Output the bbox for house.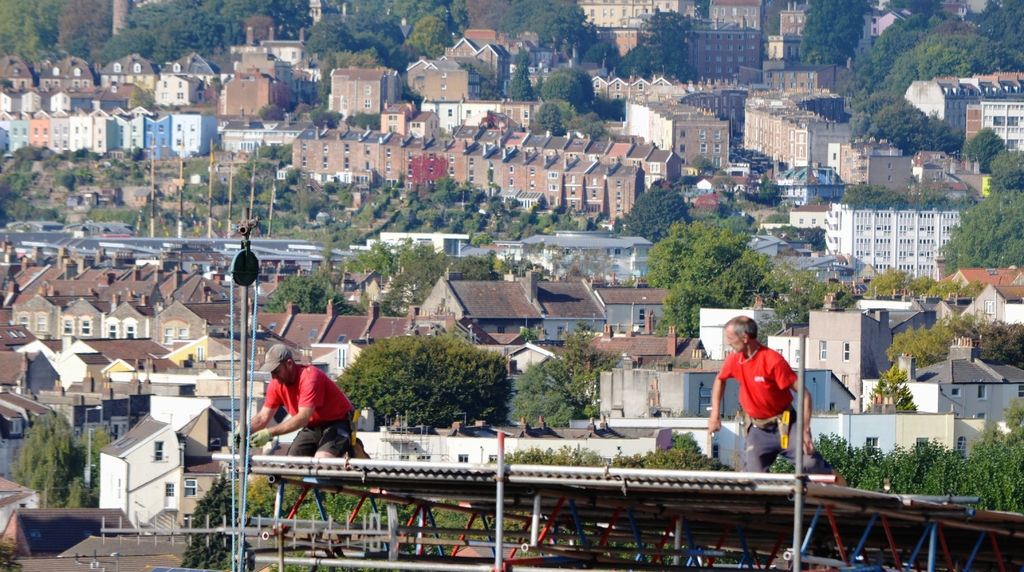
<region>0, 240, 283, 314</region>.
